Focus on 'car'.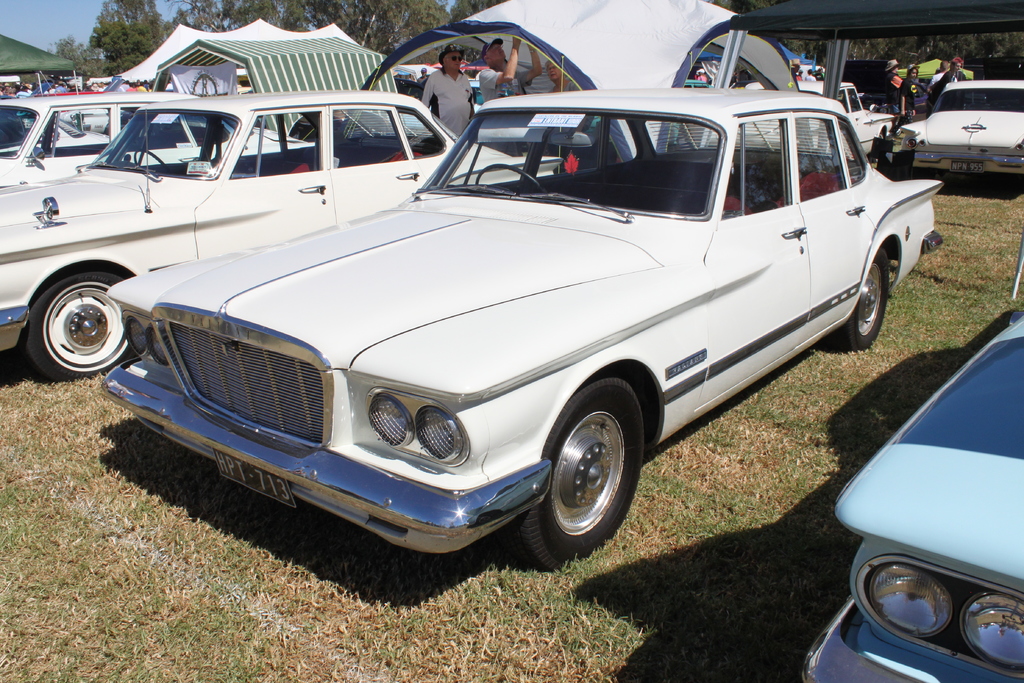
Focused at box(884, 79, 1023, 190).
